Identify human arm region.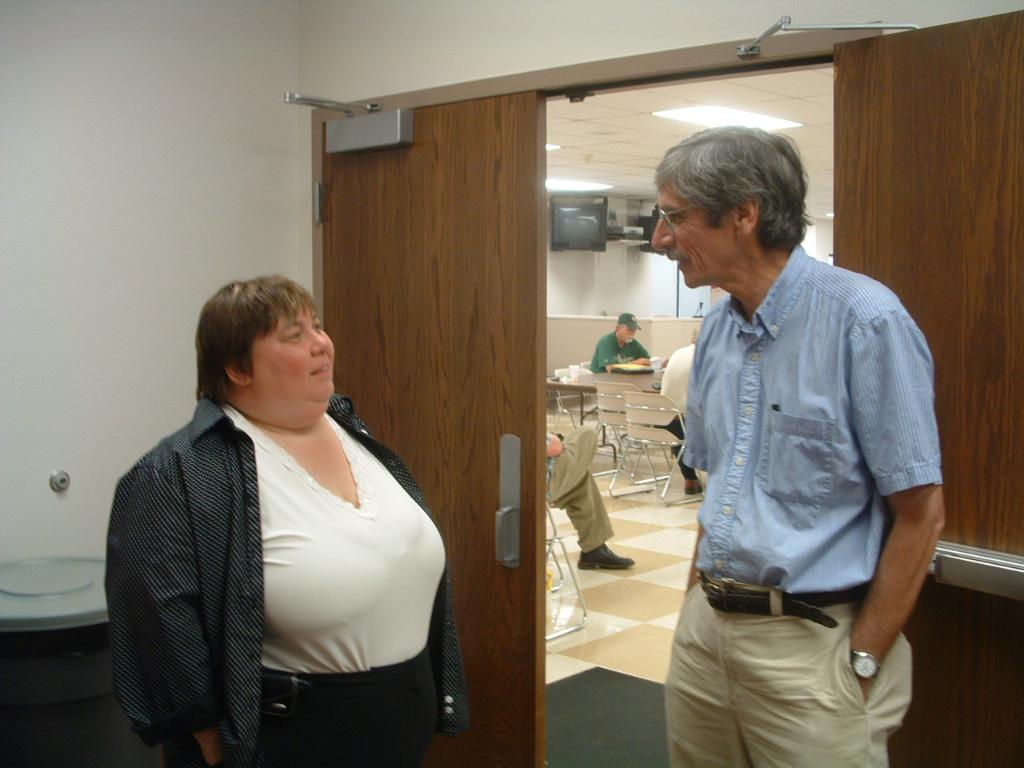
Region: Rect(542, 430, 564, 462).
